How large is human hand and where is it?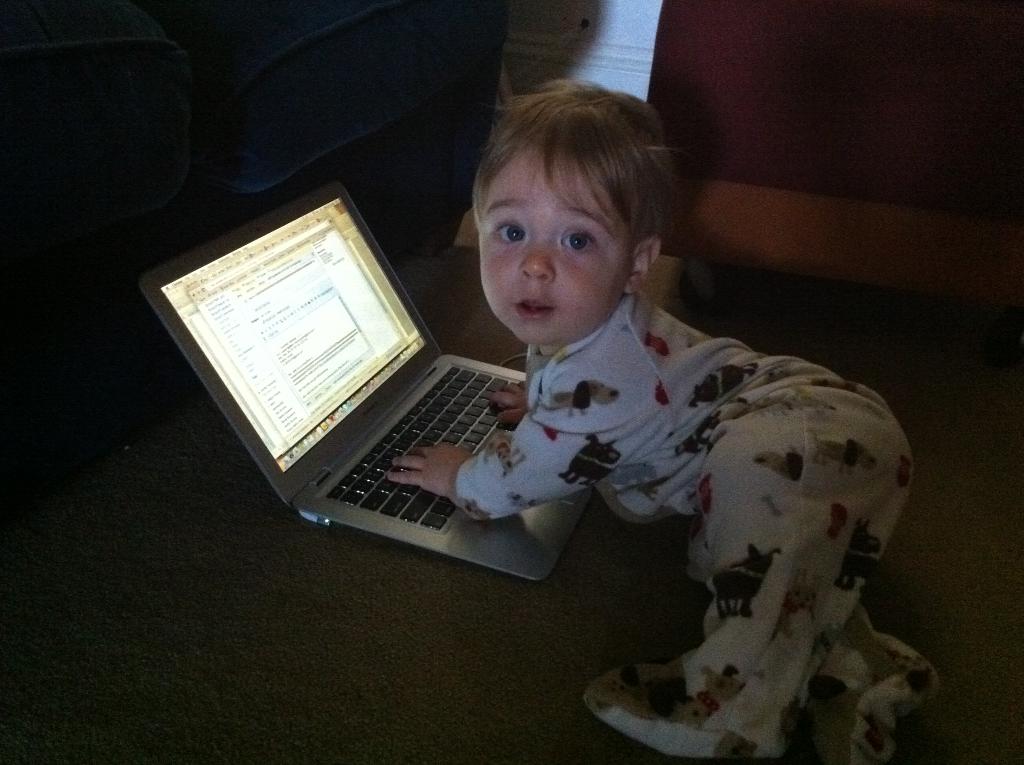
Bounding box: [left=385, top=445, right=467, bottom=492].
